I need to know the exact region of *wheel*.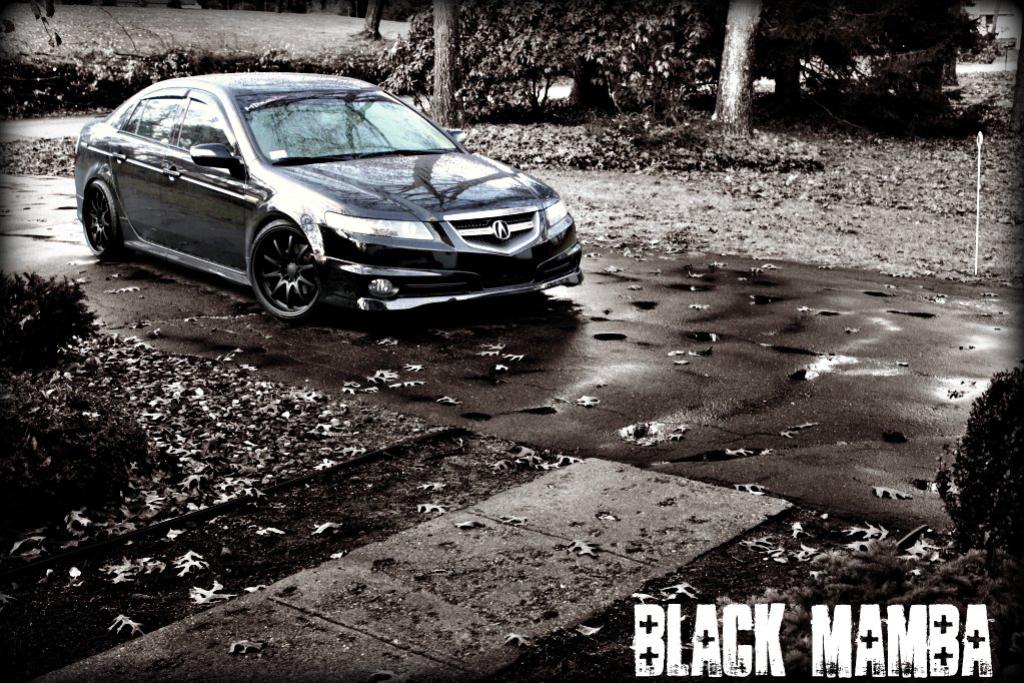
Region: (left=237, top=213, right=310, bottom=305).
